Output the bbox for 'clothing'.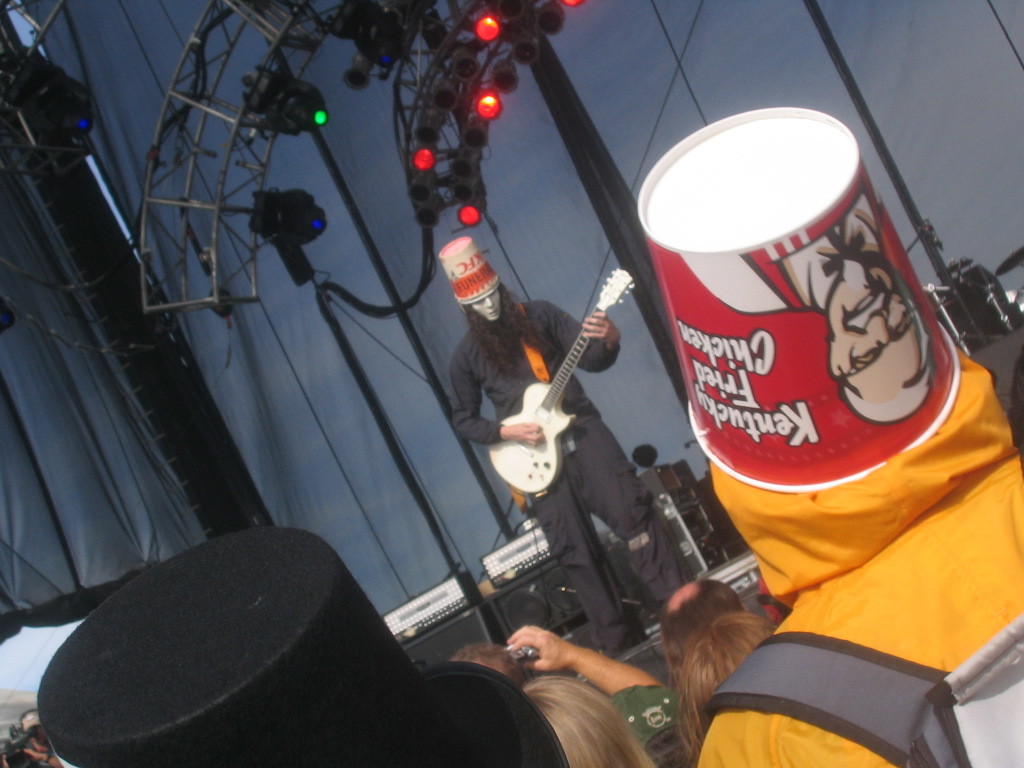
detection(690, 338, 1023, 767).
